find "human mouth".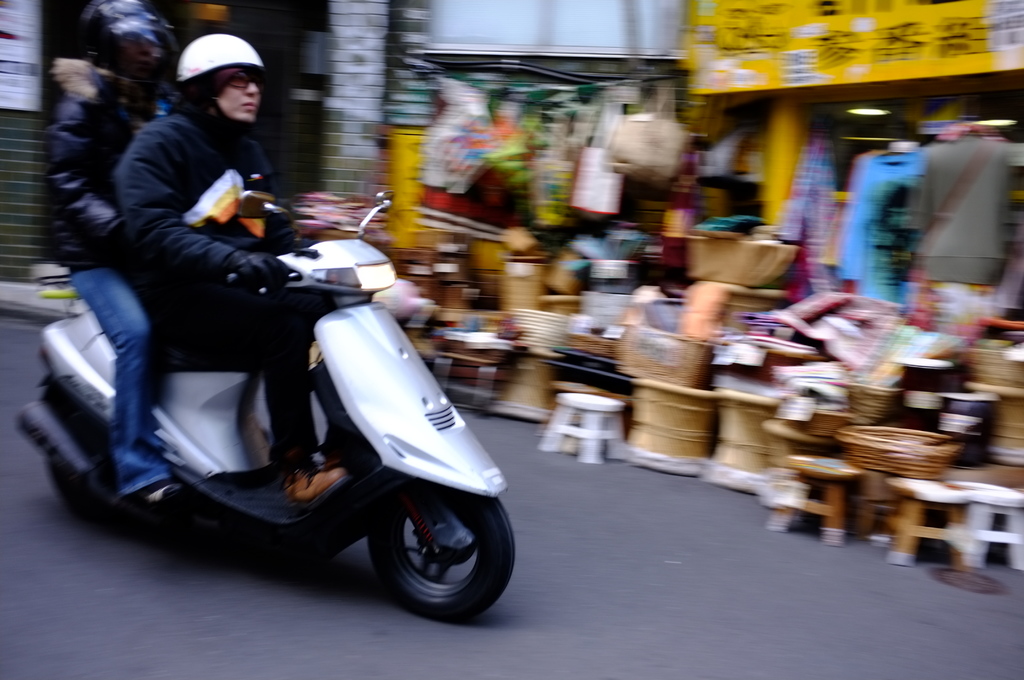
bbox=(244, 101, 253, 114).
